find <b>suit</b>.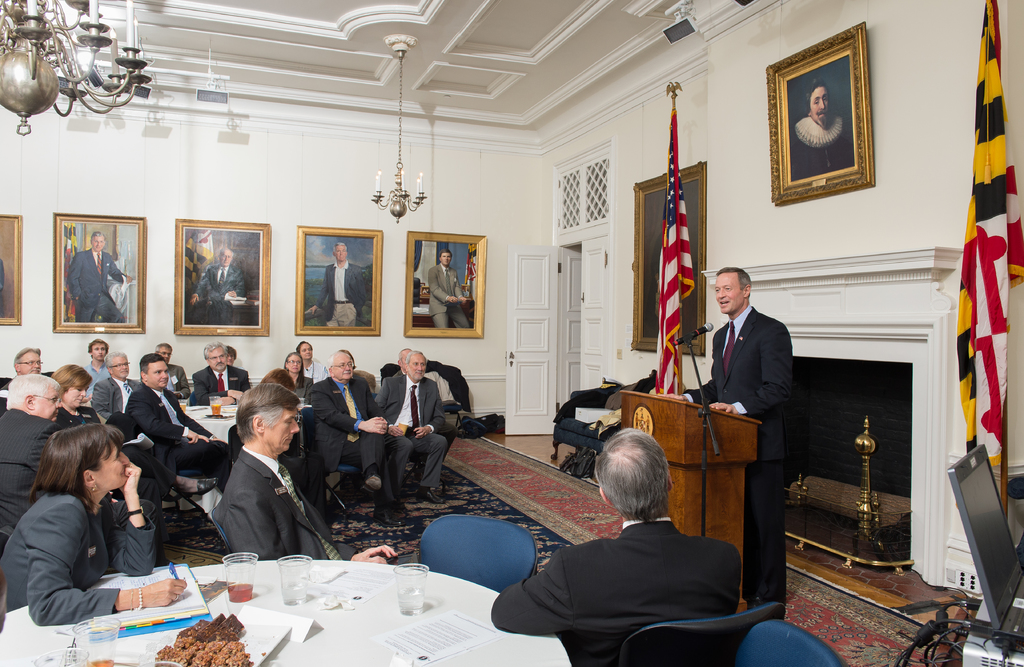
pyautogui.locateOnScreen(194, 362, 252, 406).
